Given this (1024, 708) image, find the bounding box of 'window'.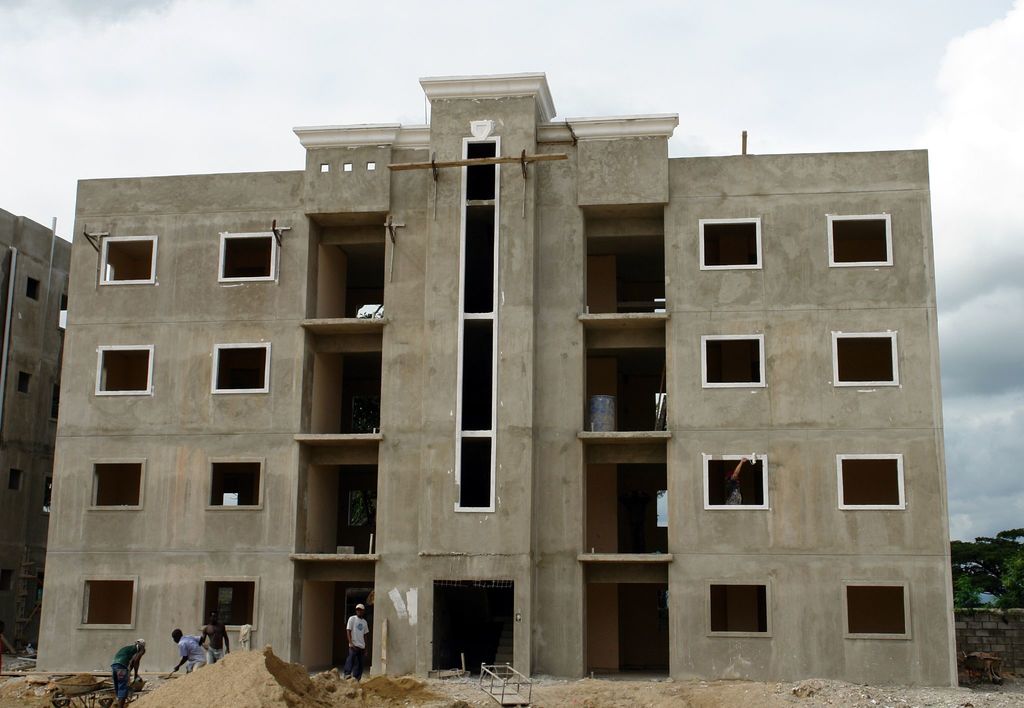
crop(696, 331, 767, 387).
